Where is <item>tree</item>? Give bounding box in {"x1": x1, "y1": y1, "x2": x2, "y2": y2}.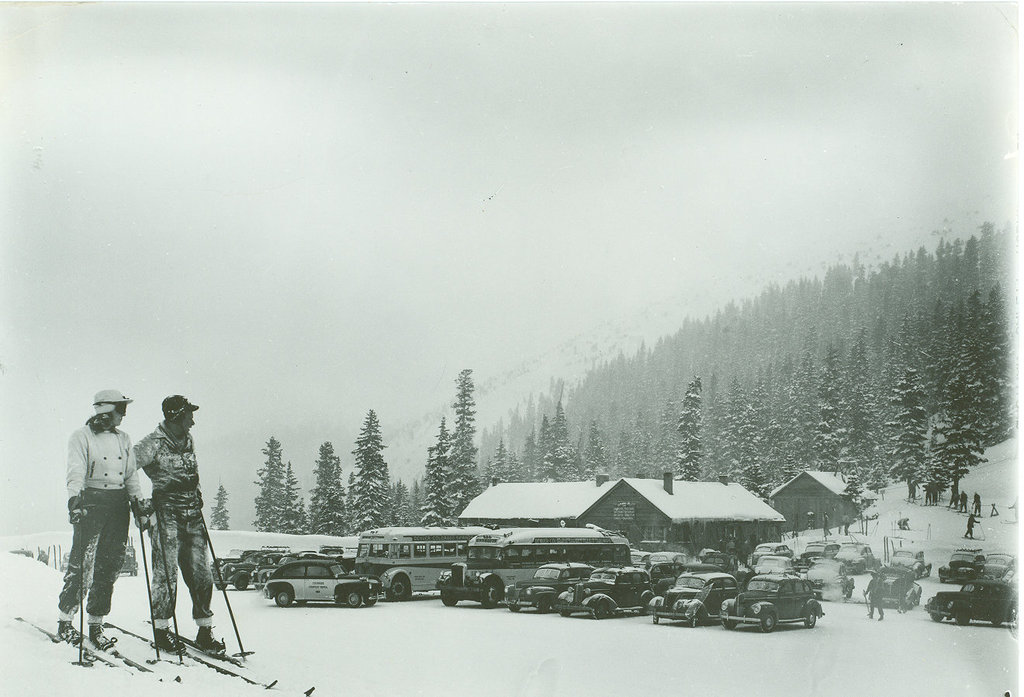
{"x1": 546, "y1": 403, "x2": 576, "y2": 482}.
